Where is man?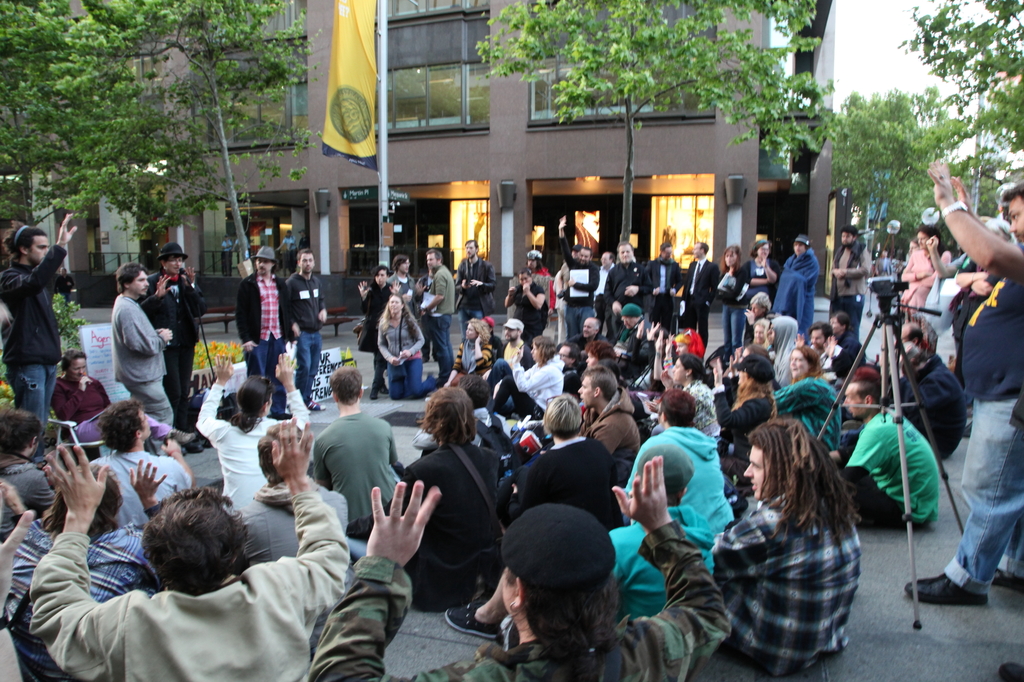
x1=557 y1=214 x2=598 y2=336.
